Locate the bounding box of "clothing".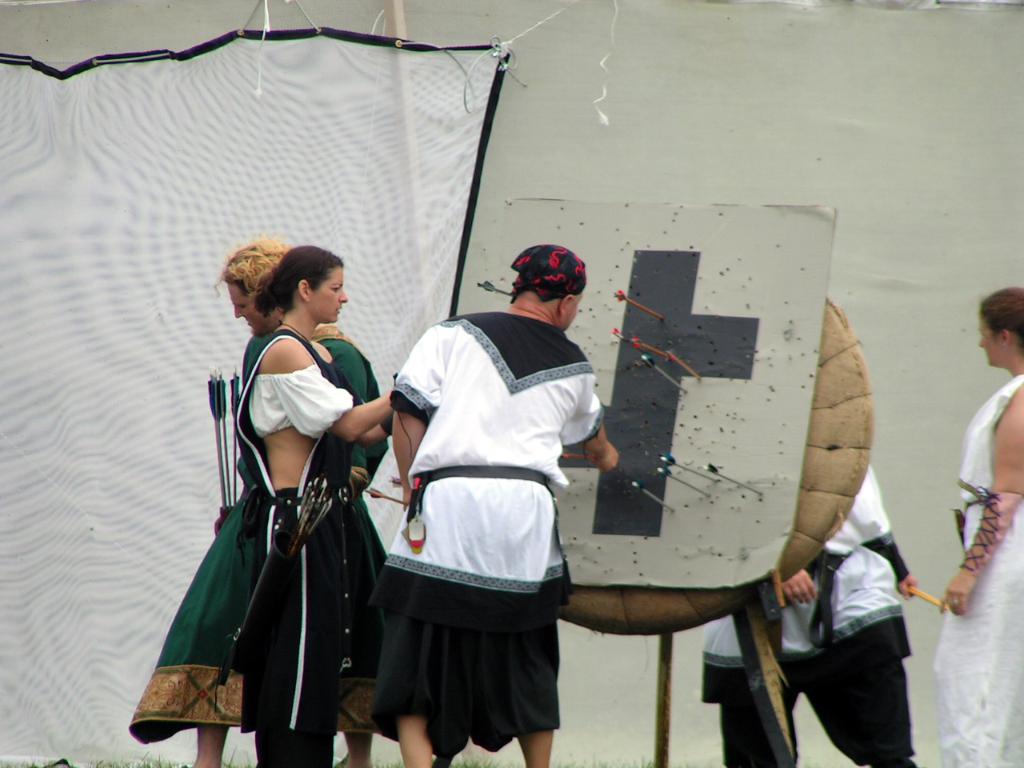
Bounding box: {"x1": 925, "y1": 370, "x2": 1023, "y2": 767}.
